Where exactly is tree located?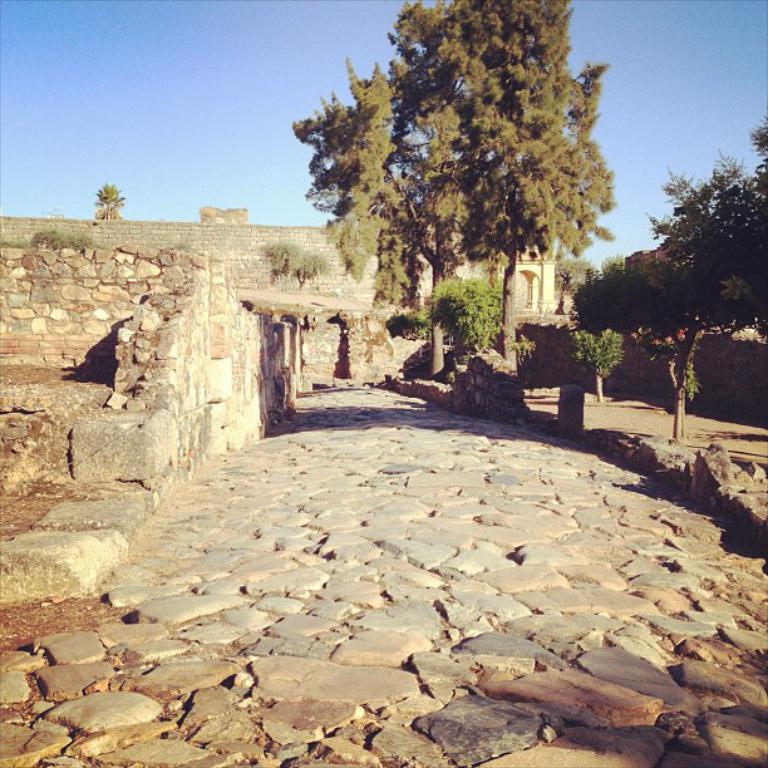
Its bounding box is l=302, t=14, r=631, b=383.
